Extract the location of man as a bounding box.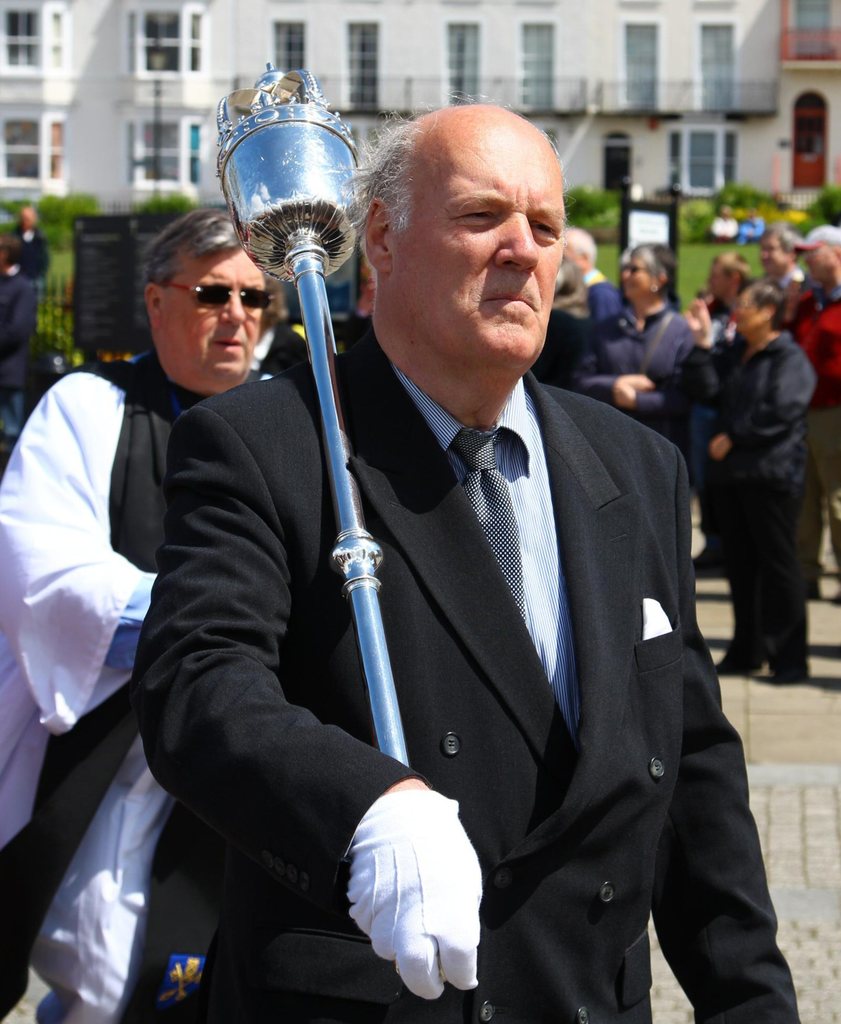
(x1=136, y1=78, x2=809, y2=1023).
